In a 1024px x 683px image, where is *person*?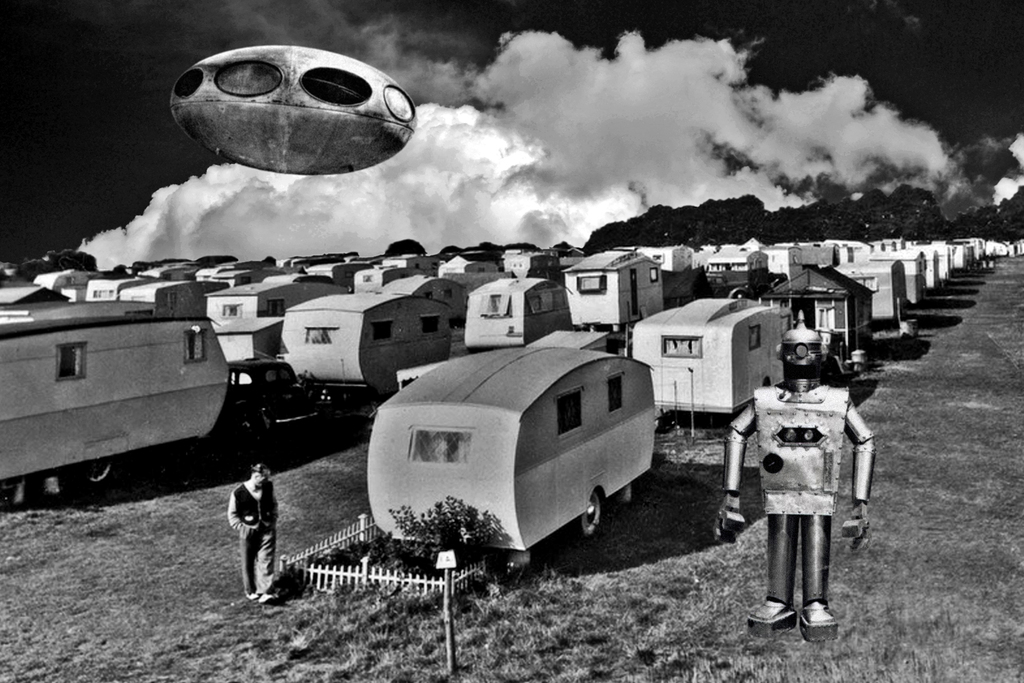
{"x1": 228, "y1": 457, "x2": 278, "y2": 603}.
